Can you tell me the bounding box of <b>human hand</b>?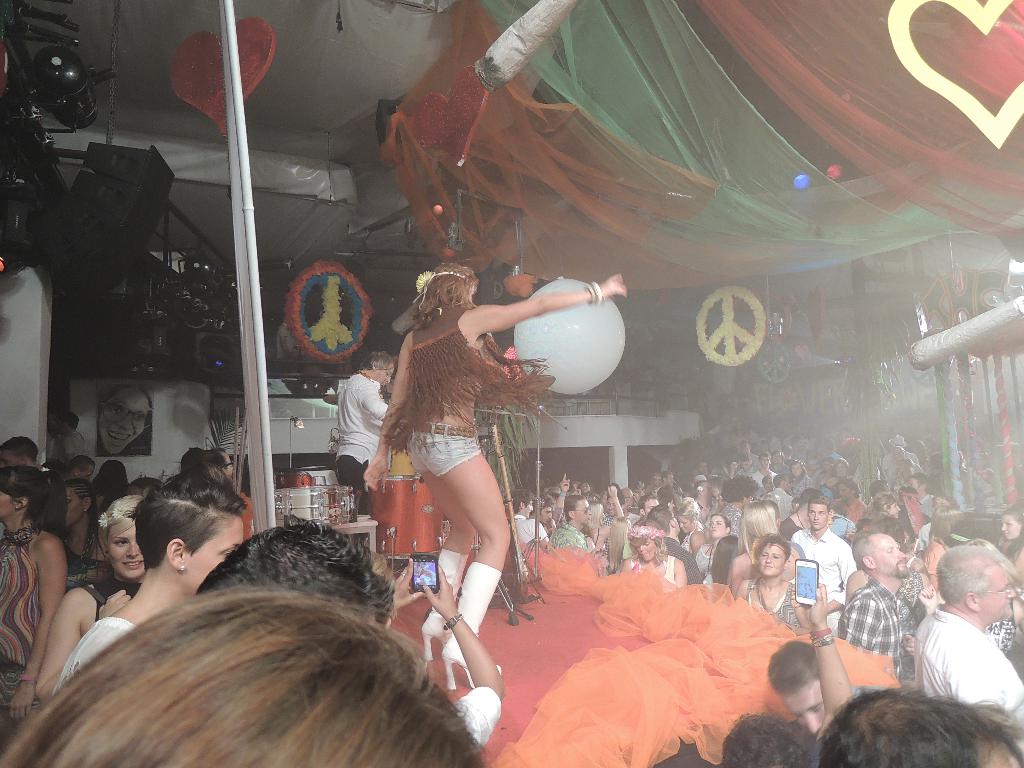
<box>607,483,621,500</box>.
